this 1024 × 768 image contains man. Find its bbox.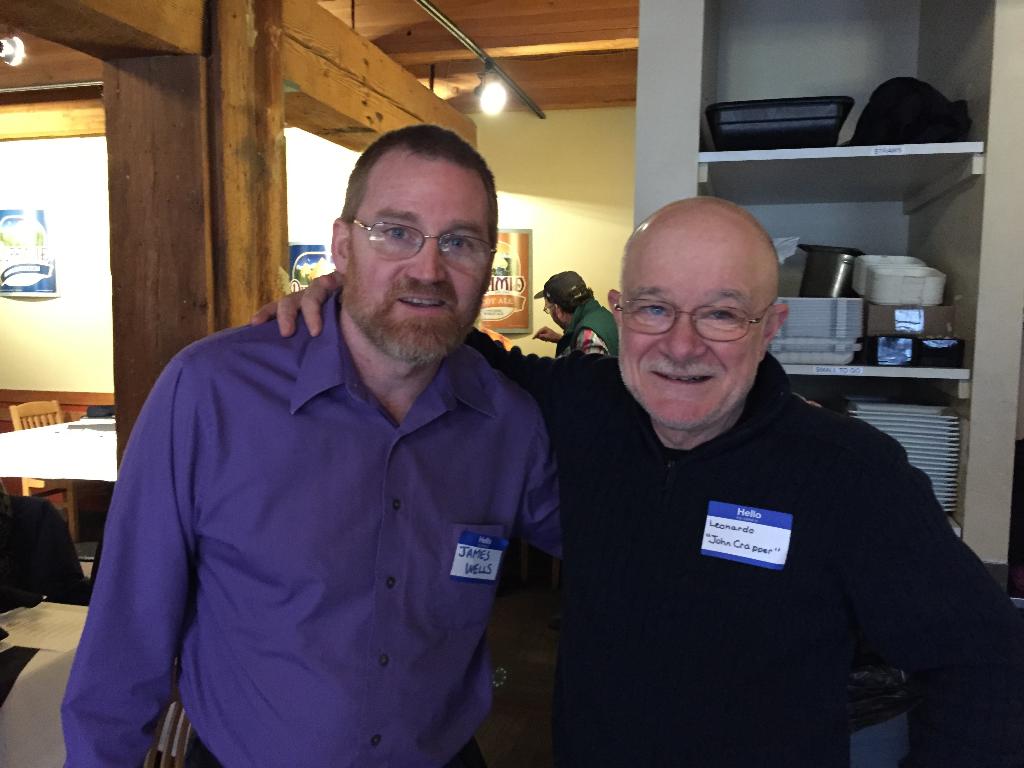
bbox(530, 270, 616, 359).
